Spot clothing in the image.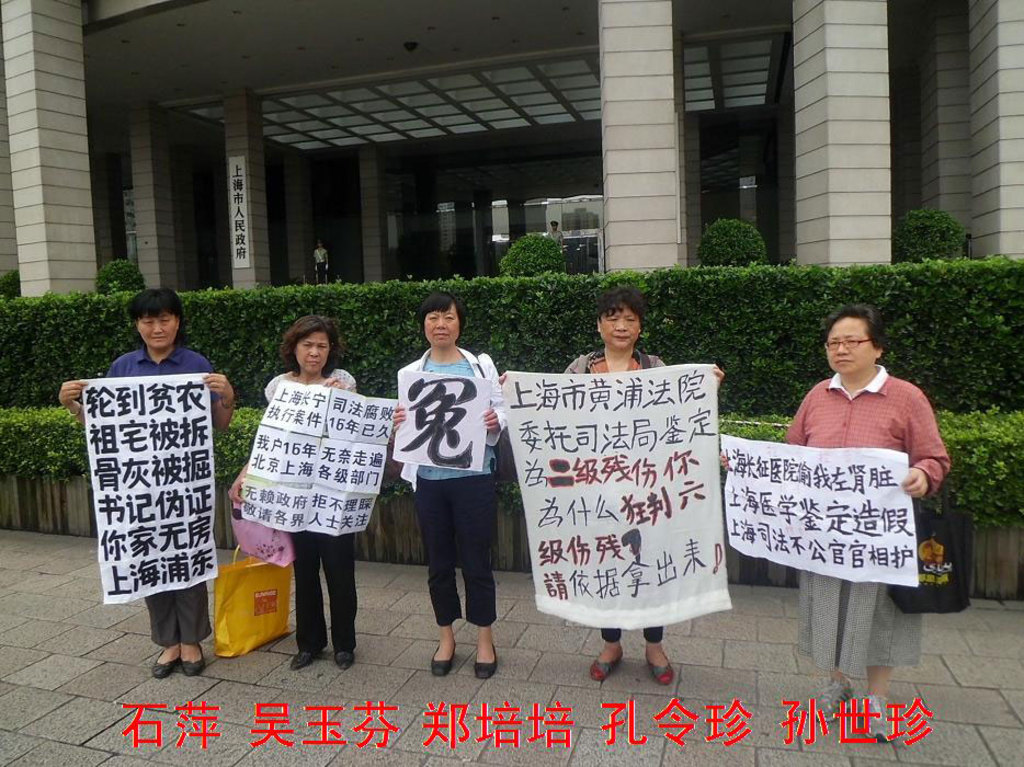
clothing found at 554:351:689:649.
